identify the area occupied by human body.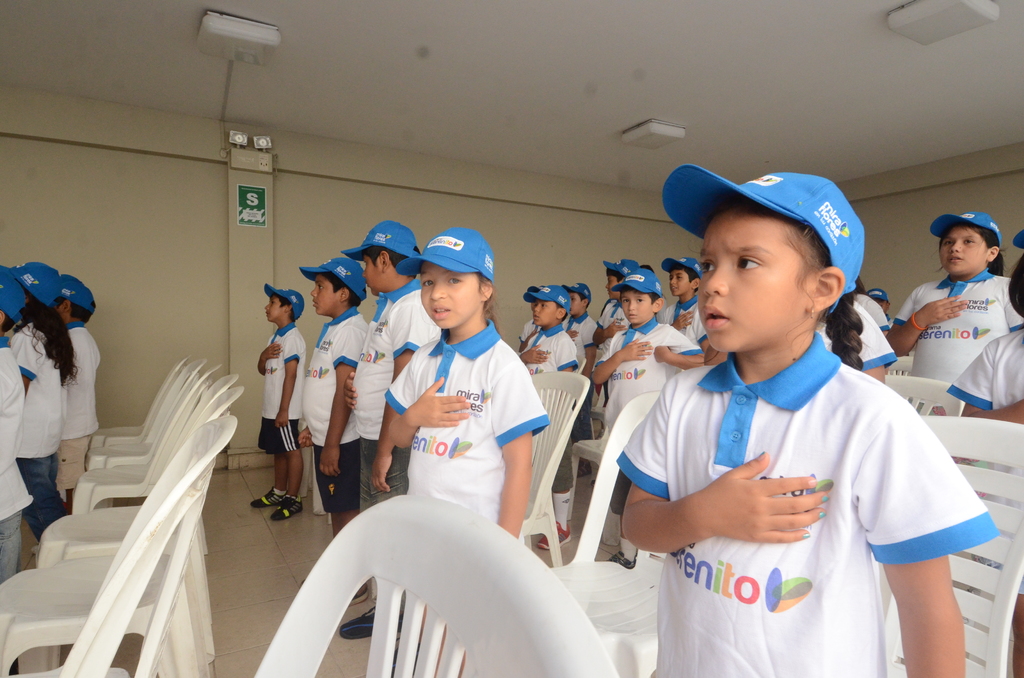
Area: box(345, 277, 438, 506).
